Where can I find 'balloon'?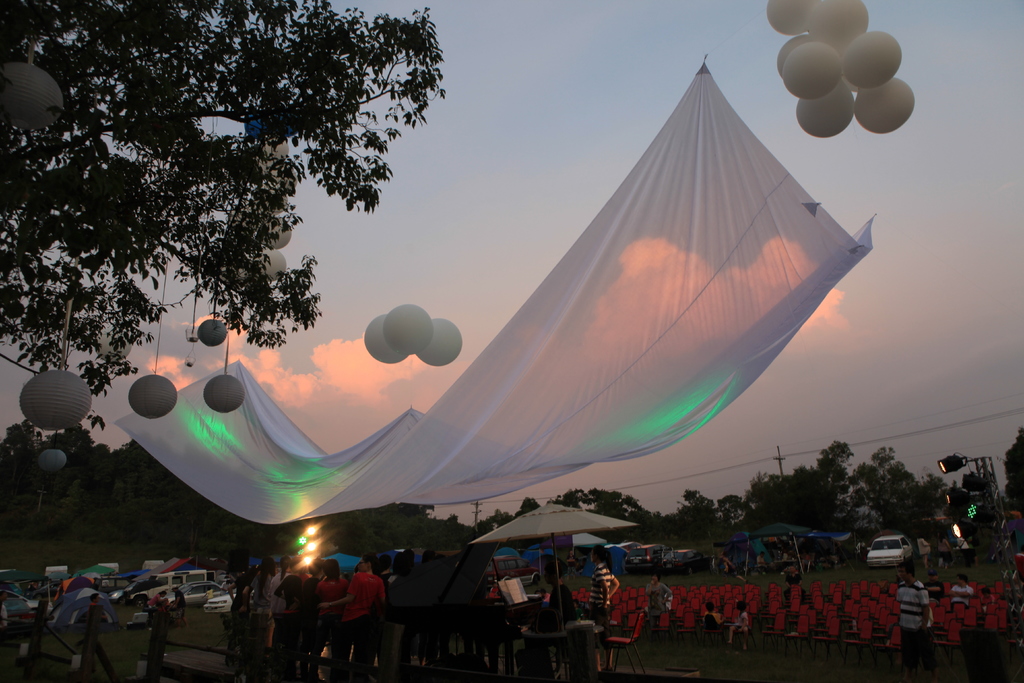
You can find it at bbox=(198, 320, 229, 350).
